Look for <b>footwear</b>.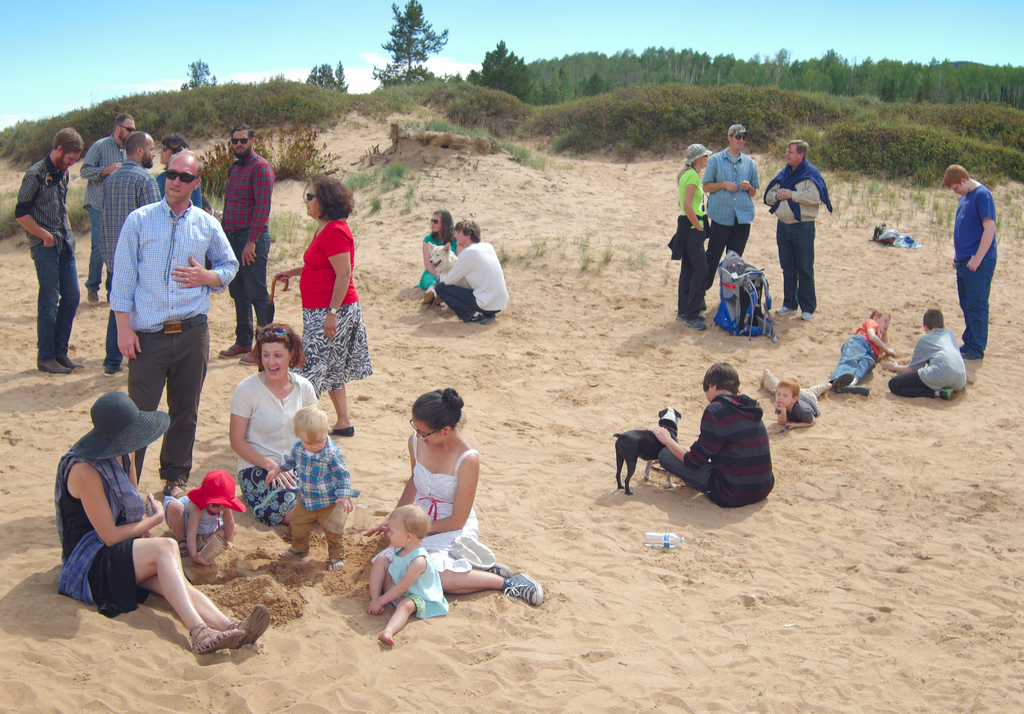
Found: crop(217, 337, 254, 361).
